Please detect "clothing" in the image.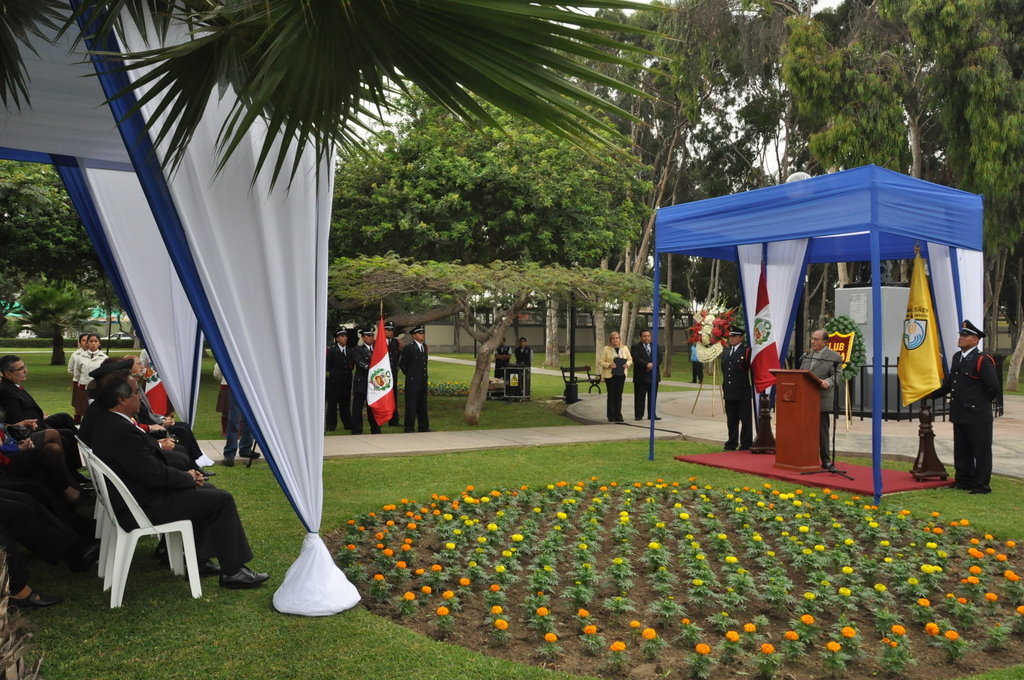
[932,344,1004,485].
